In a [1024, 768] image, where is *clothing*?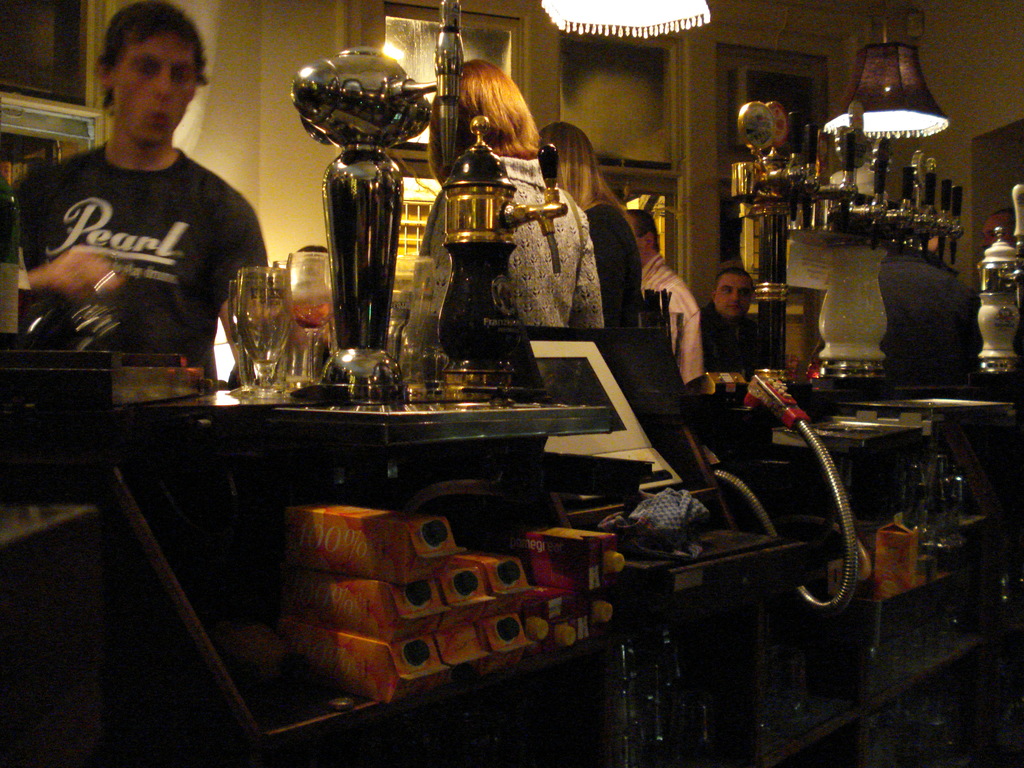
[426,160,593,353].
